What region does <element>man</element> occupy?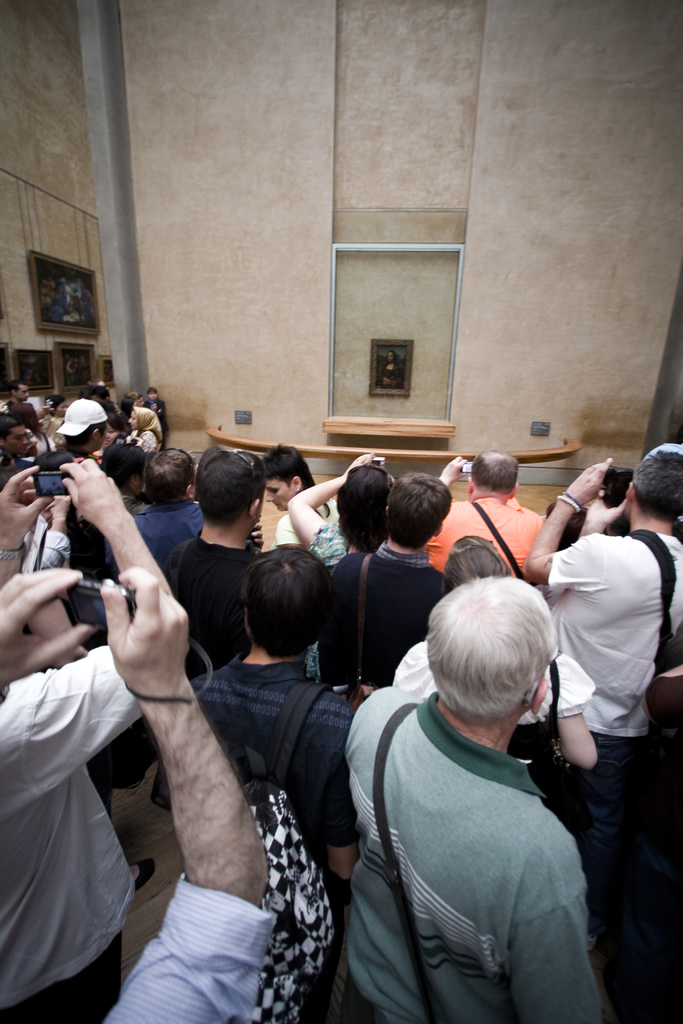
(0, 564, 277, 1023).
